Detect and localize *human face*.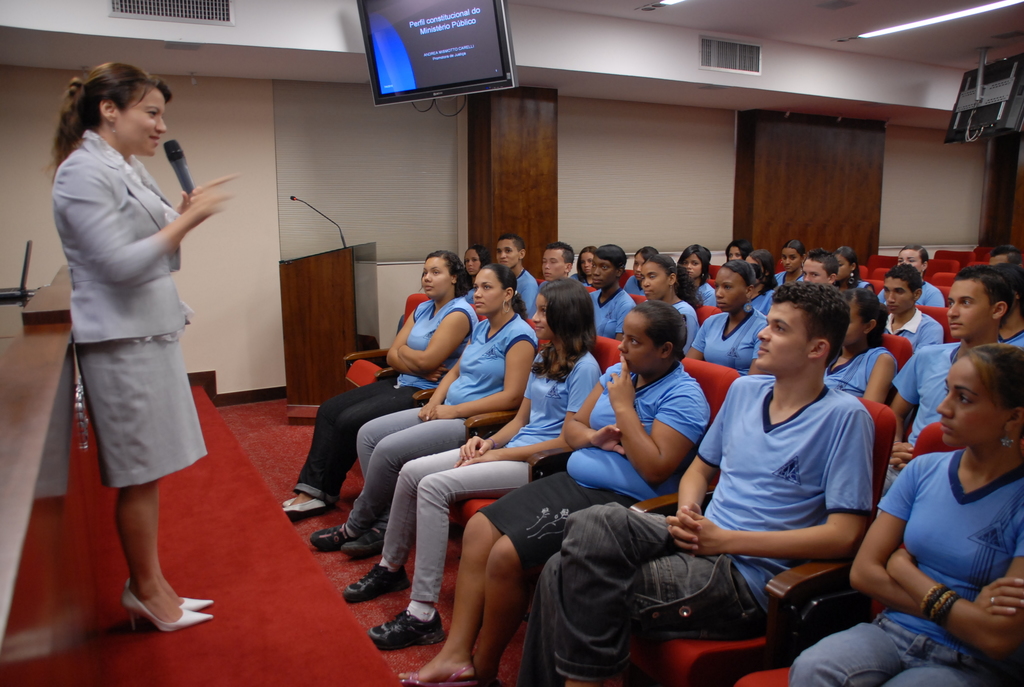
Localized at <box>113,89,168,166</box>.
